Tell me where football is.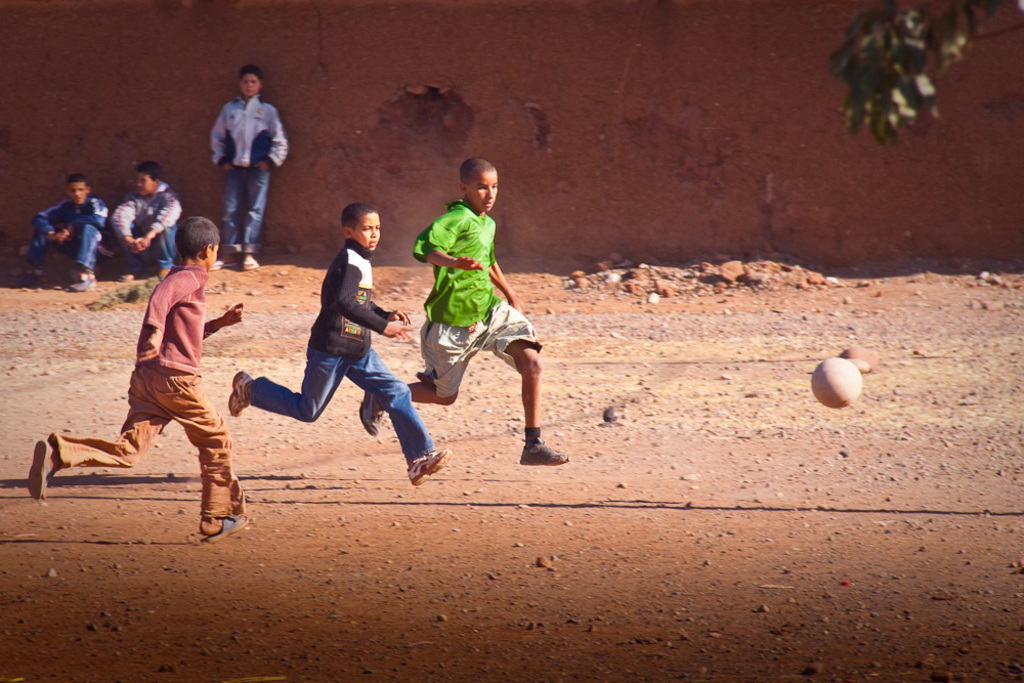
football is at x1=808 y1=353 x2=864 y2=410.
